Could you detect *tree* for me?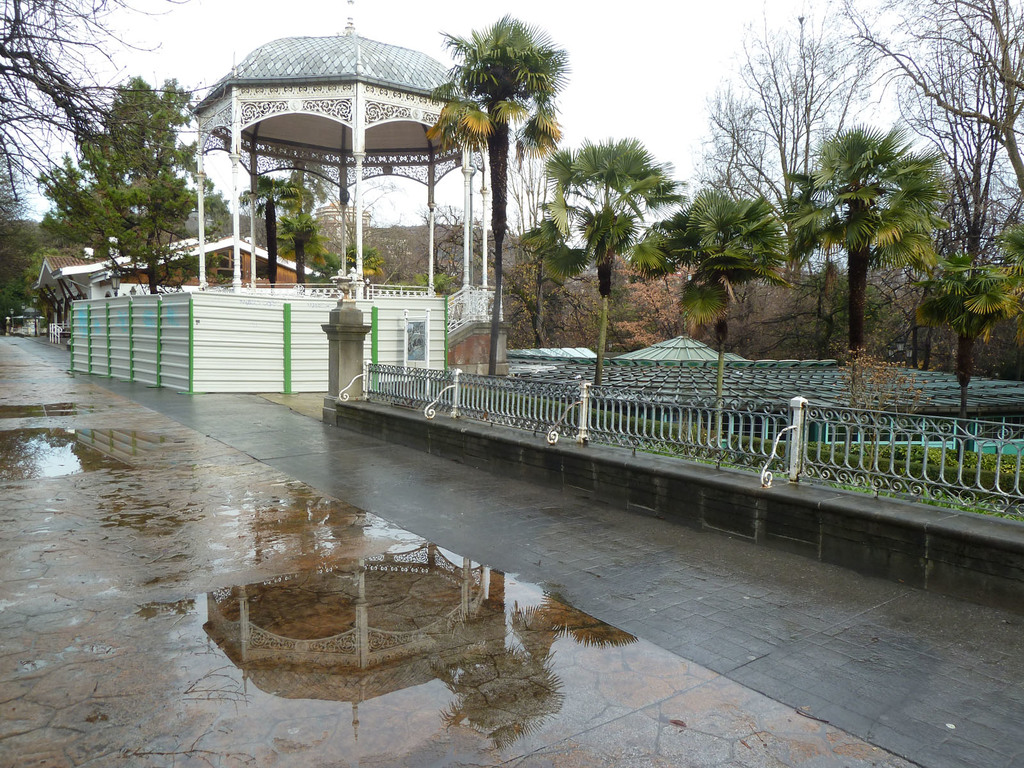
Detection result: 794/126/956/389.
